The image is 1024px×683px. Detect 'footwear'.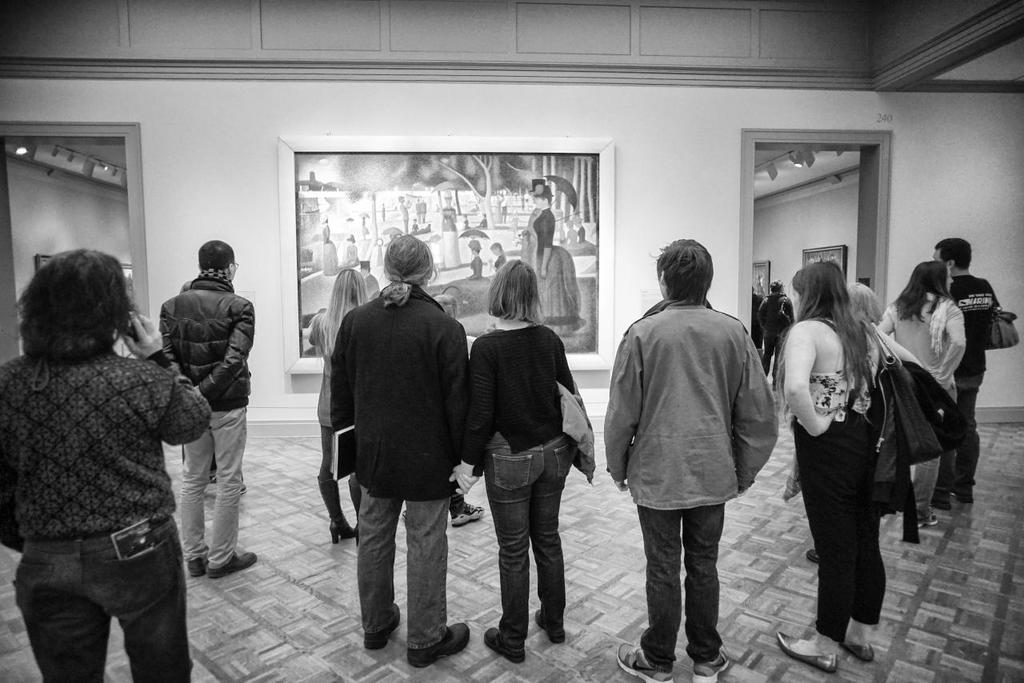
Detection: [left=482, top=628, right=529, bottom=661].
